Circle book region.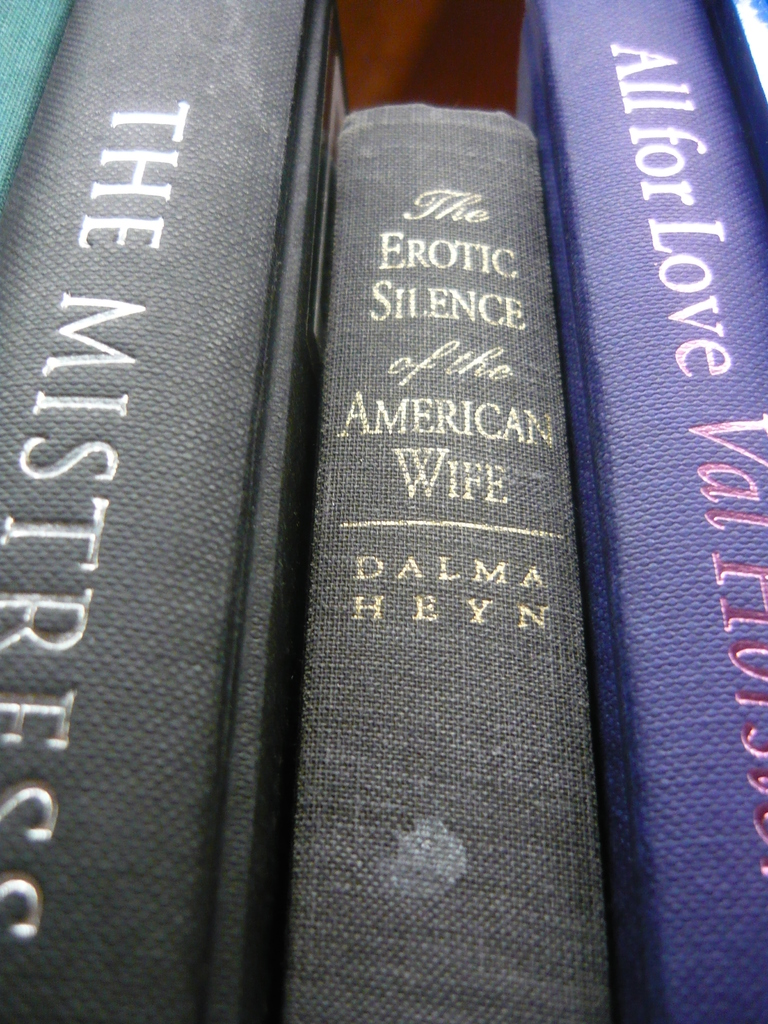
Region: x1=303, y1=93, x2=590, y2=707.
